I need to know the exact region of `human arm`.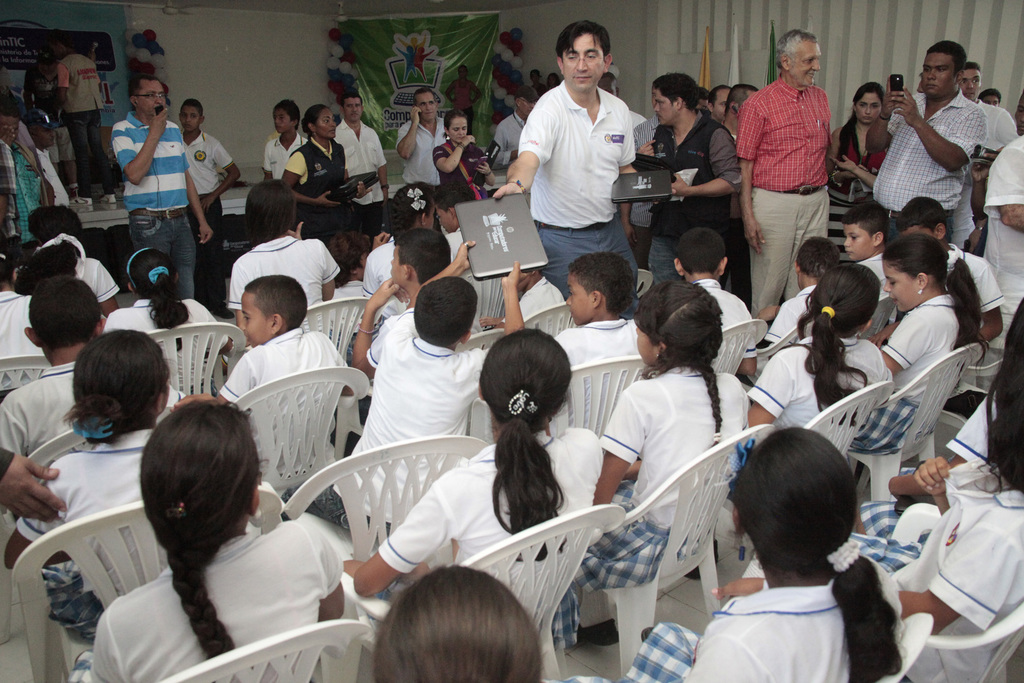
Region: rect(596, 388, 644, 506).
